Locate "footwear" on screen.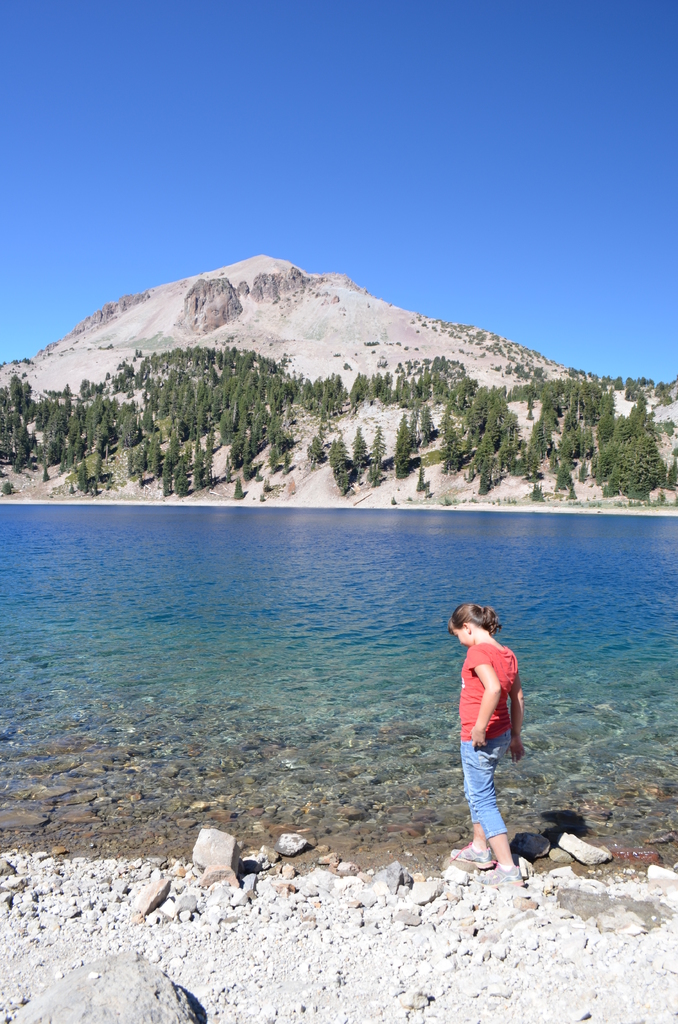
On screen at <box>447,843,494,865</box>.
